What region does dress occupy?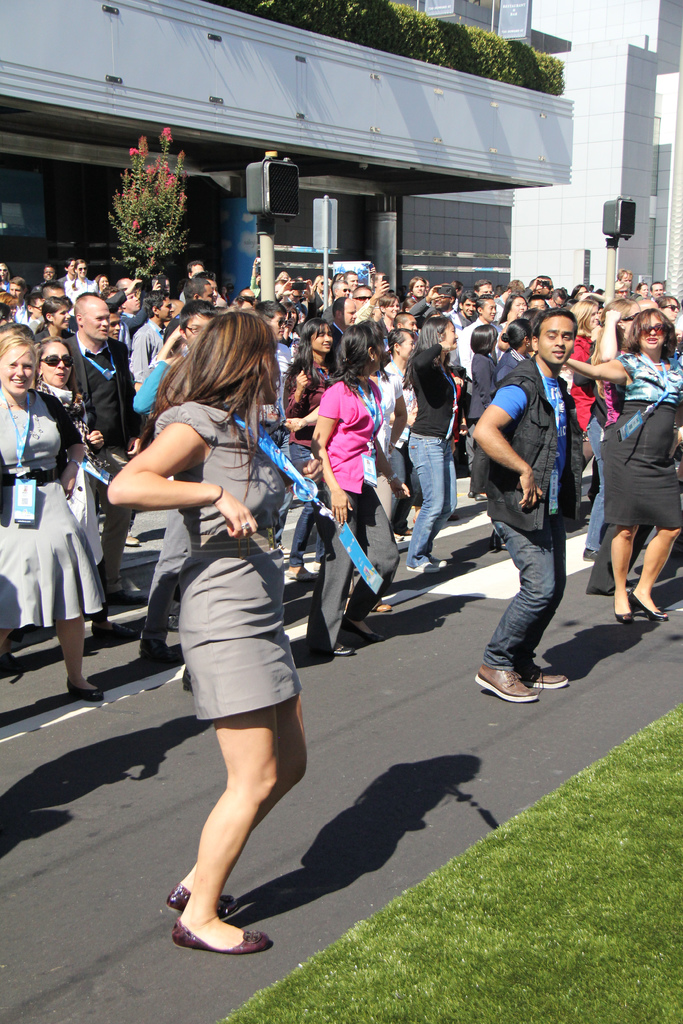
<region>41, 370, 99, 568</region>.
